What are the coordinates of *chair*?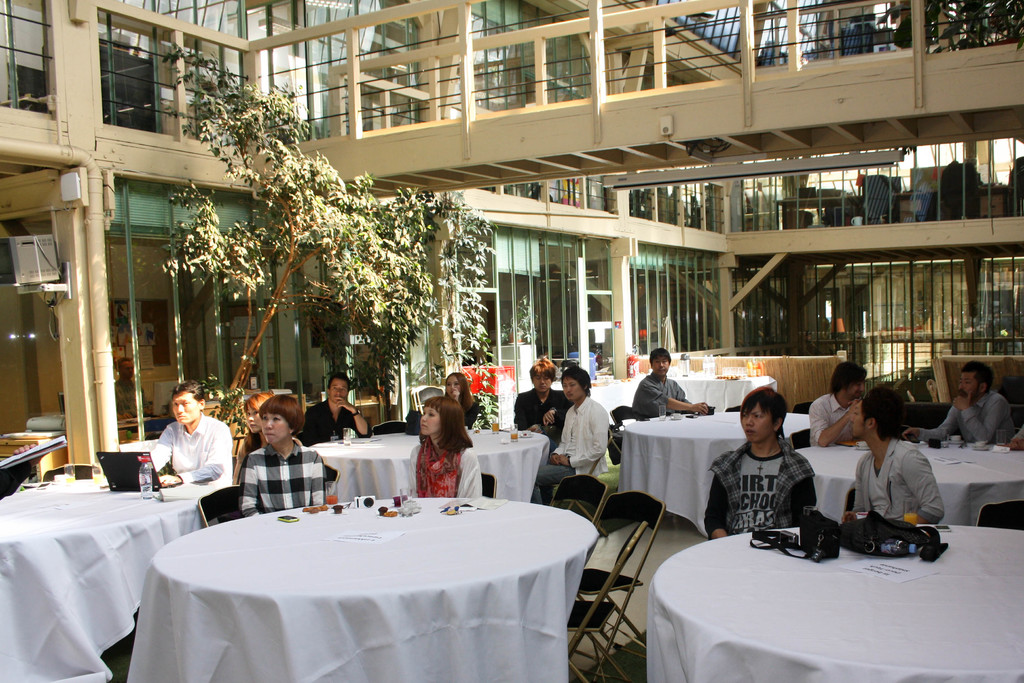
region(607, 421, 624, 467).
